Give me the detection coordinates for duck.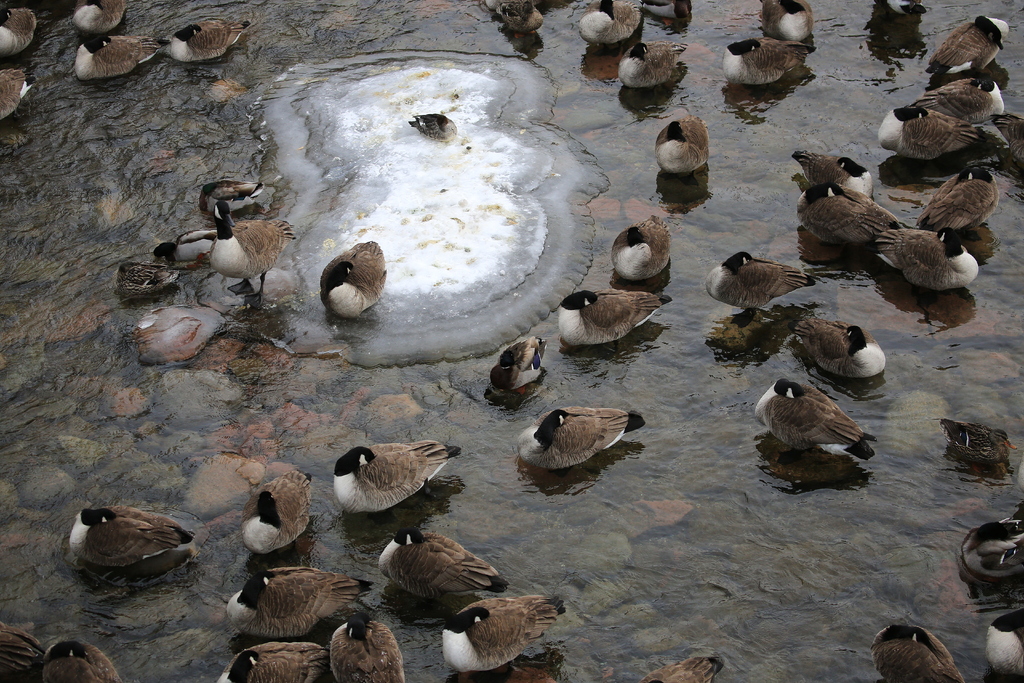
x1=445 y1=588 x2=576 y2=679.
